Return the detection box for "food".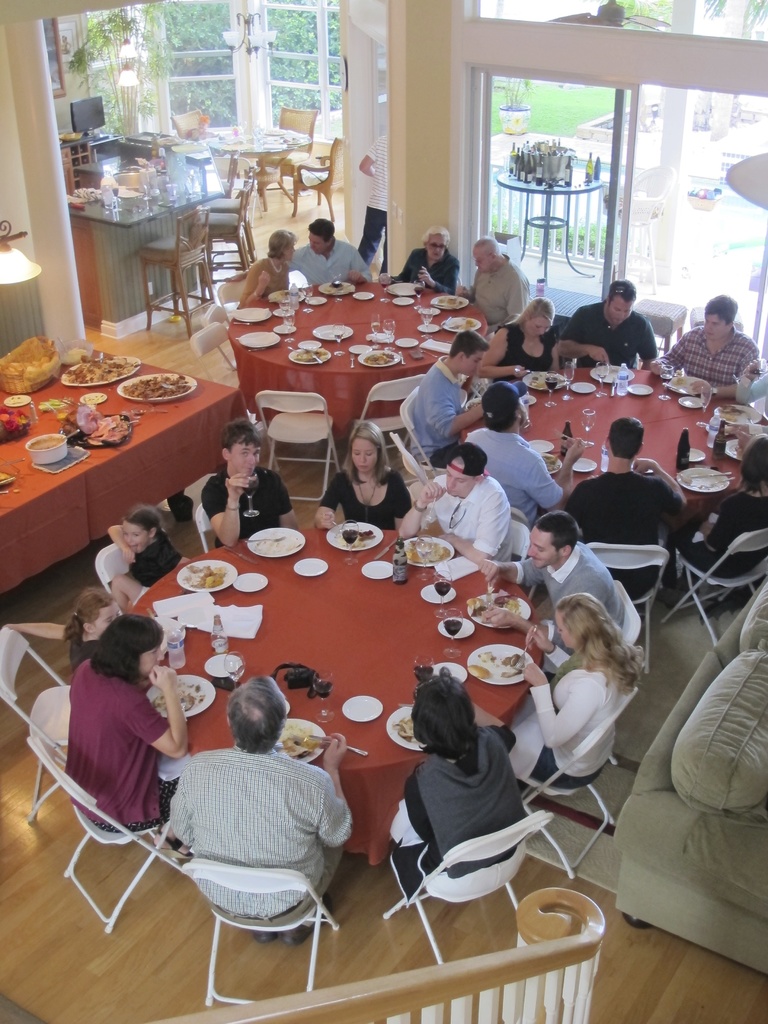
[544,453,557,470].
